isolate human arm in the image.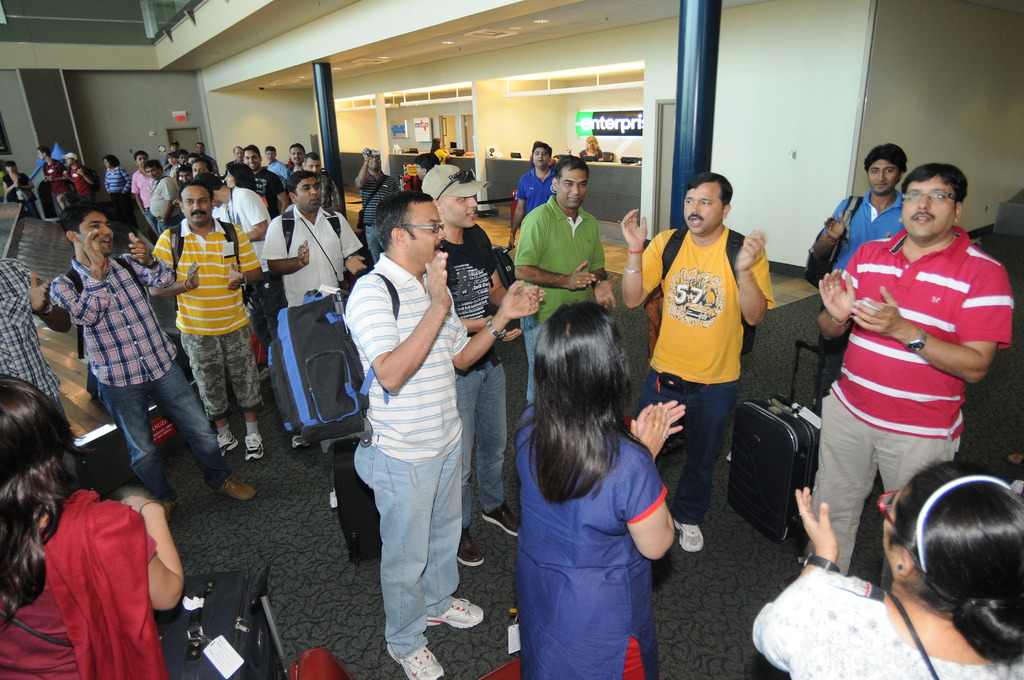
Isolated region: detection(844, 264, 1015, 389).
